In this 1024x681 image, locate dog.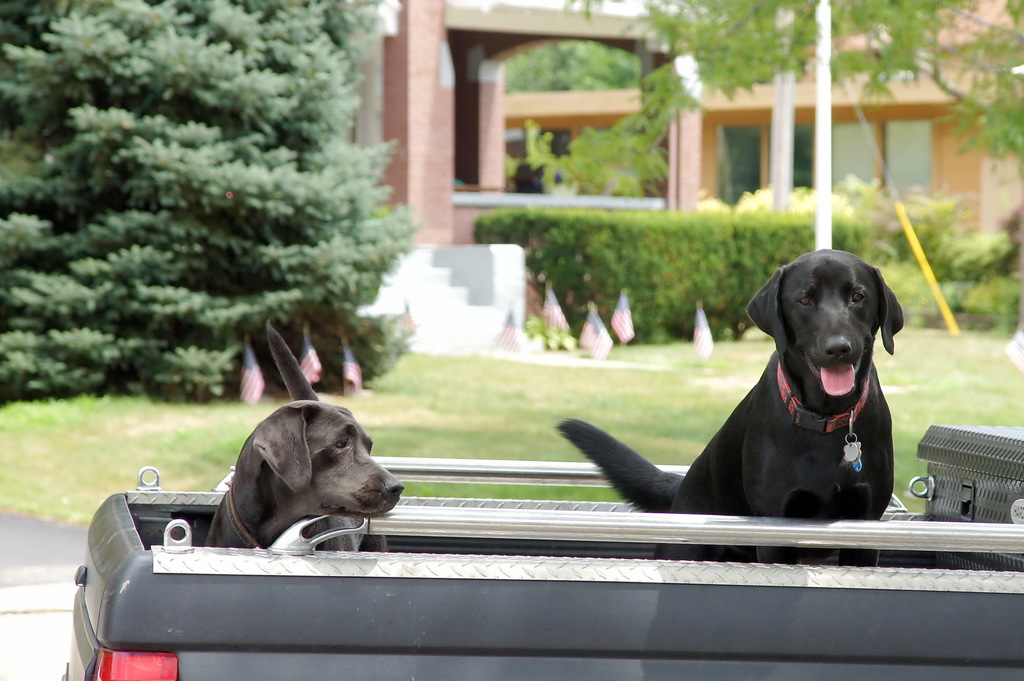
Bounding box: box=[552, 249, 906, 568].
